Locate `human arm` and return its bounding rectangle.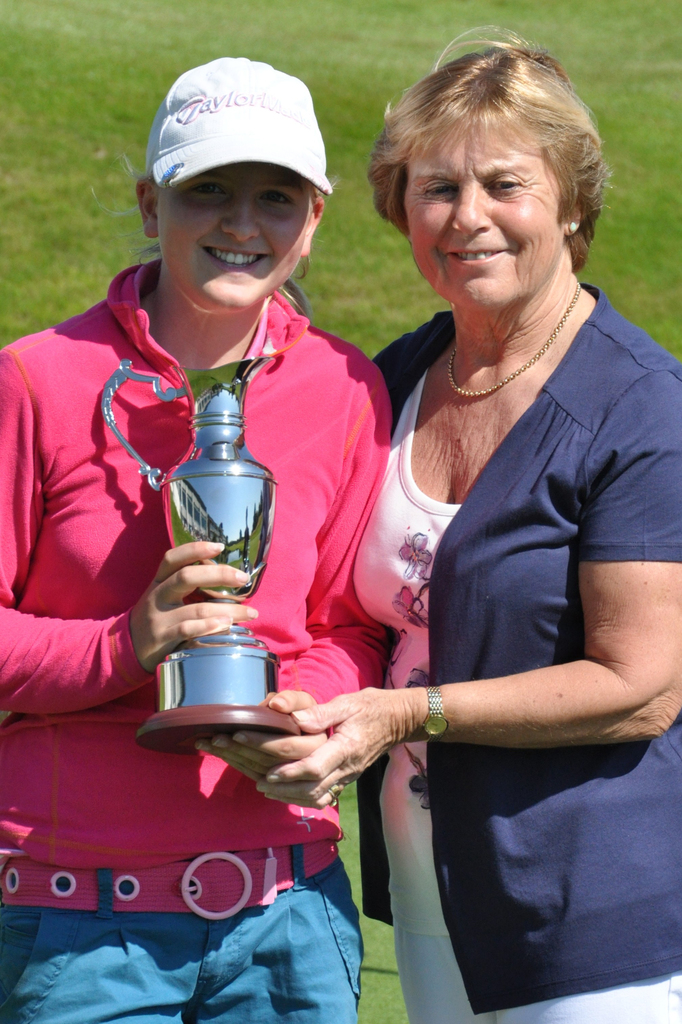
257 369 681 789.
